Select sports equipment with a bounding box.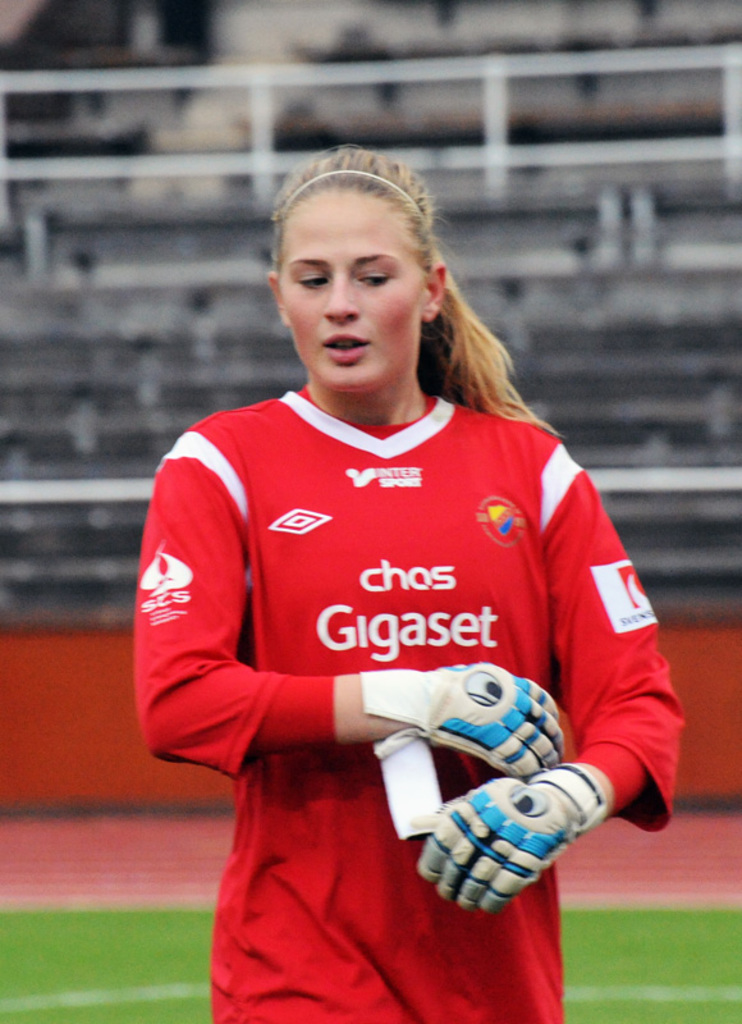
[412, 773, 609, 920].
